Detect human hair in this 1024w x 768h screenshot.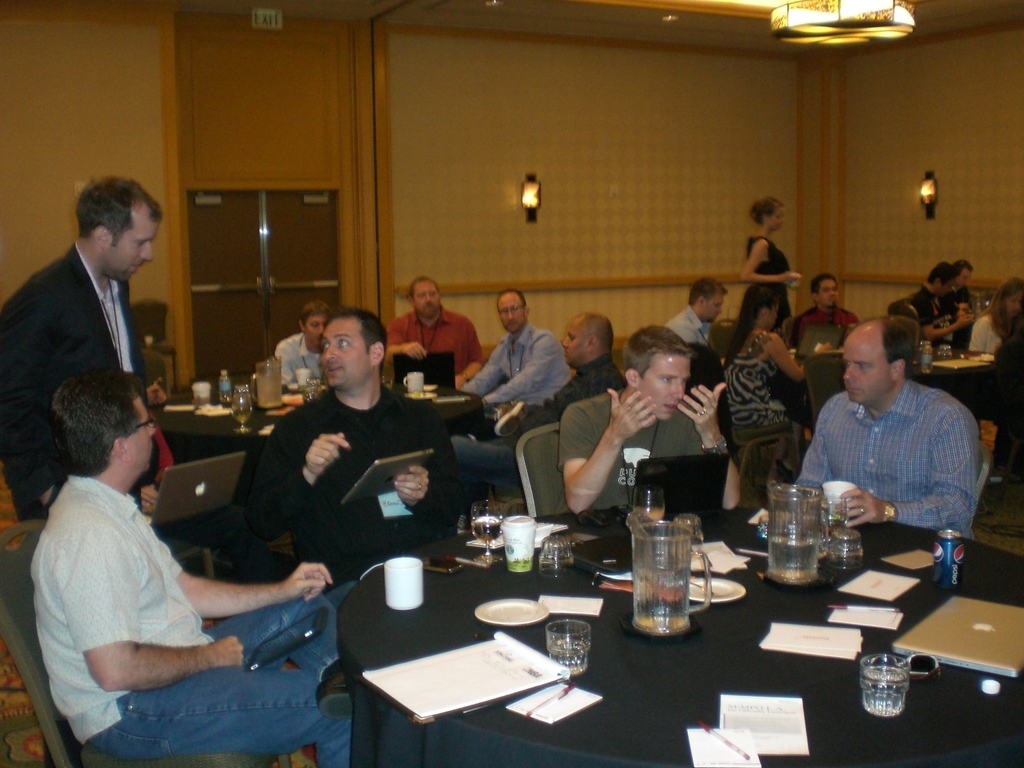
Detection: [691, 276, 728, 306].
